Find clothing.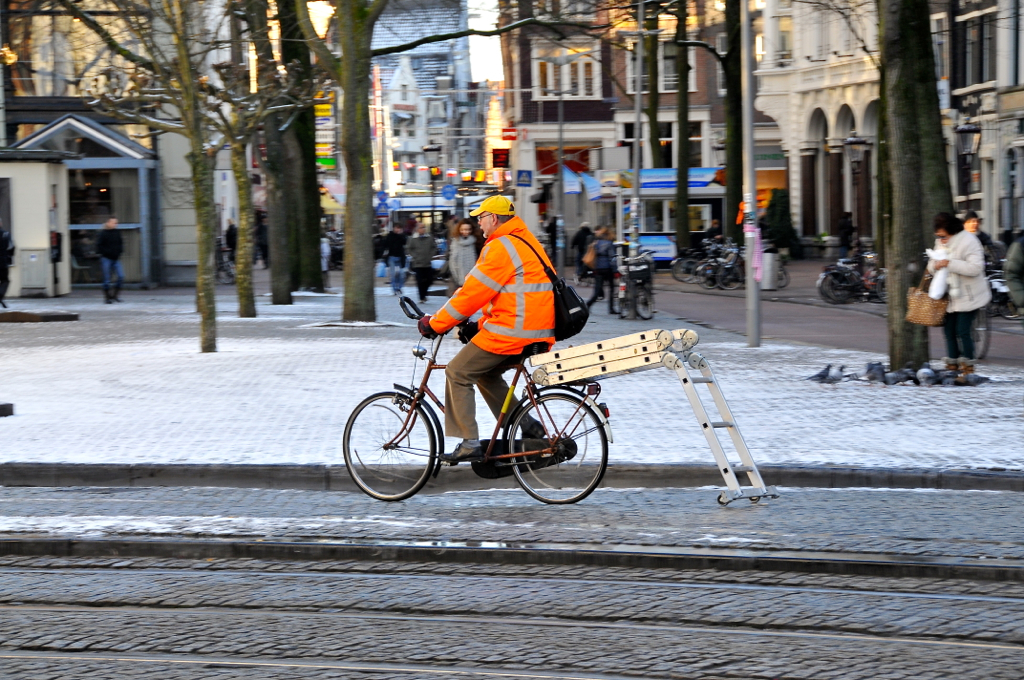
locate(586, 237, 618, 307).
